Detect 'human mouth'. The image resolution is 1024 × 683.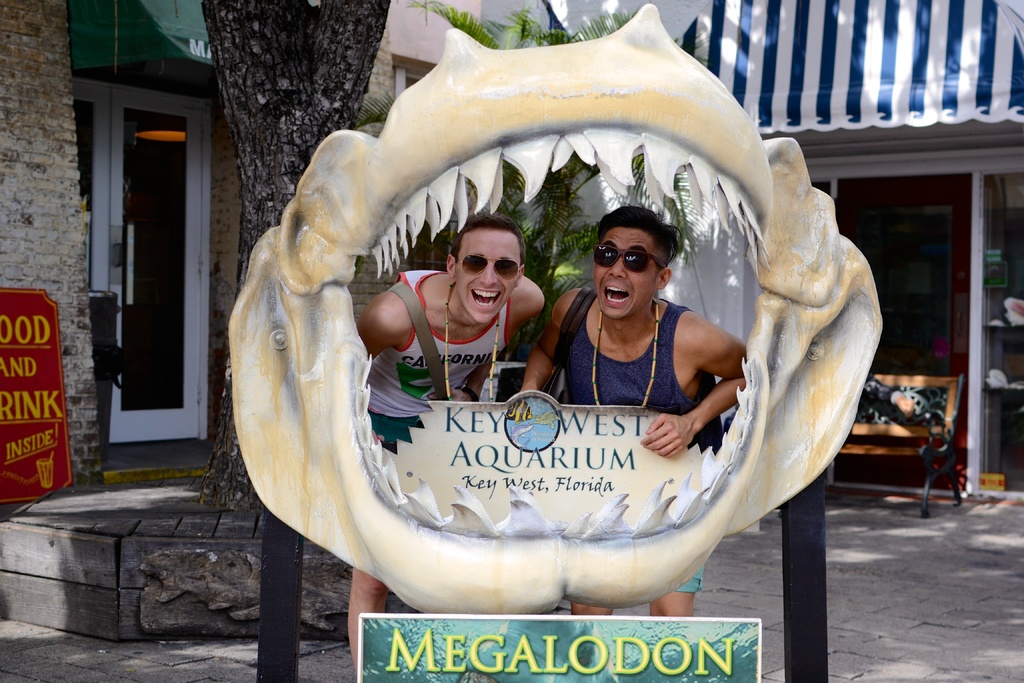
detection(470, 288, 503, 309).
